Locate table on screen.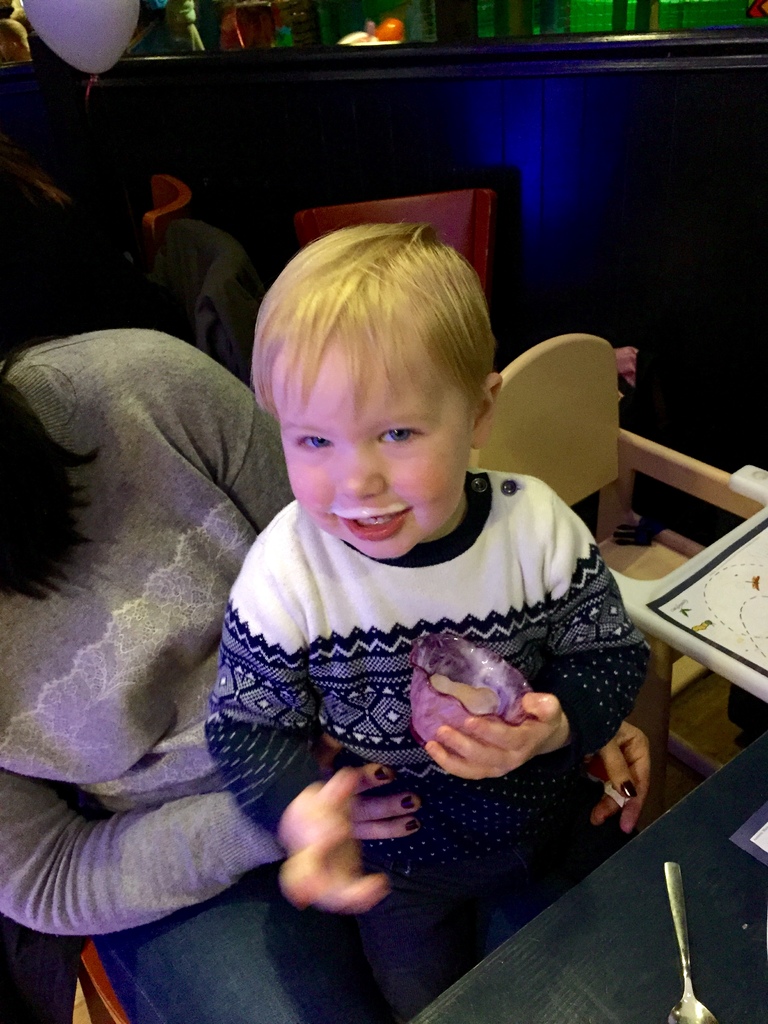
On screen at rect(627, 496, 767, 705).
